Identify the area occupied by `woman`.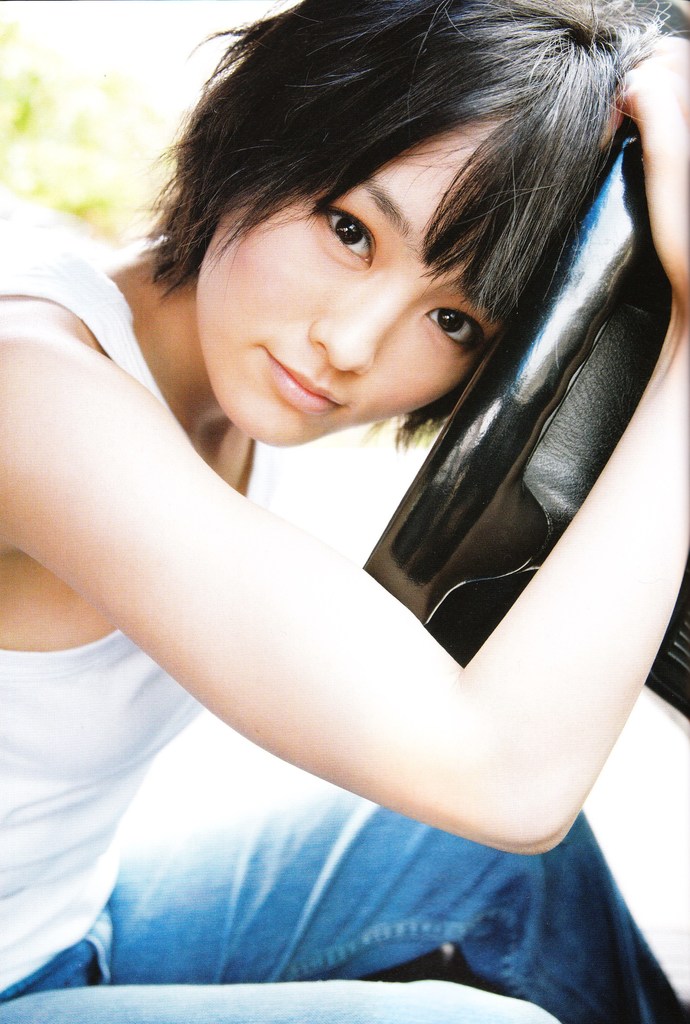
Area: BBox(4, 0, 689, 1001).
